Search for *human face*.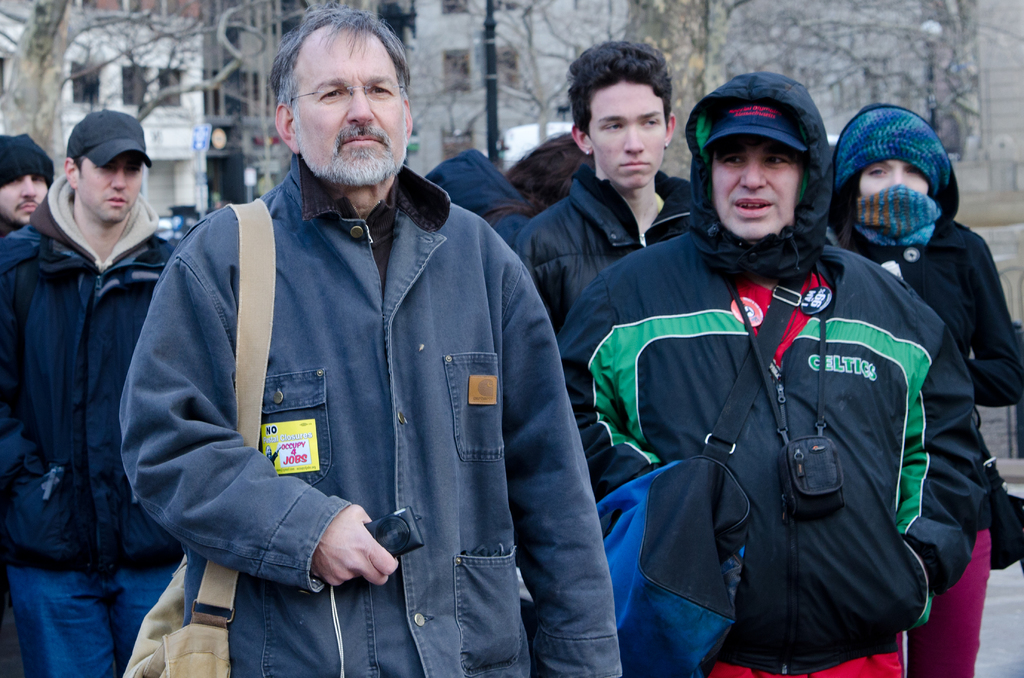
Found at <bbox>295, 20, 404, 184</bbox>.
